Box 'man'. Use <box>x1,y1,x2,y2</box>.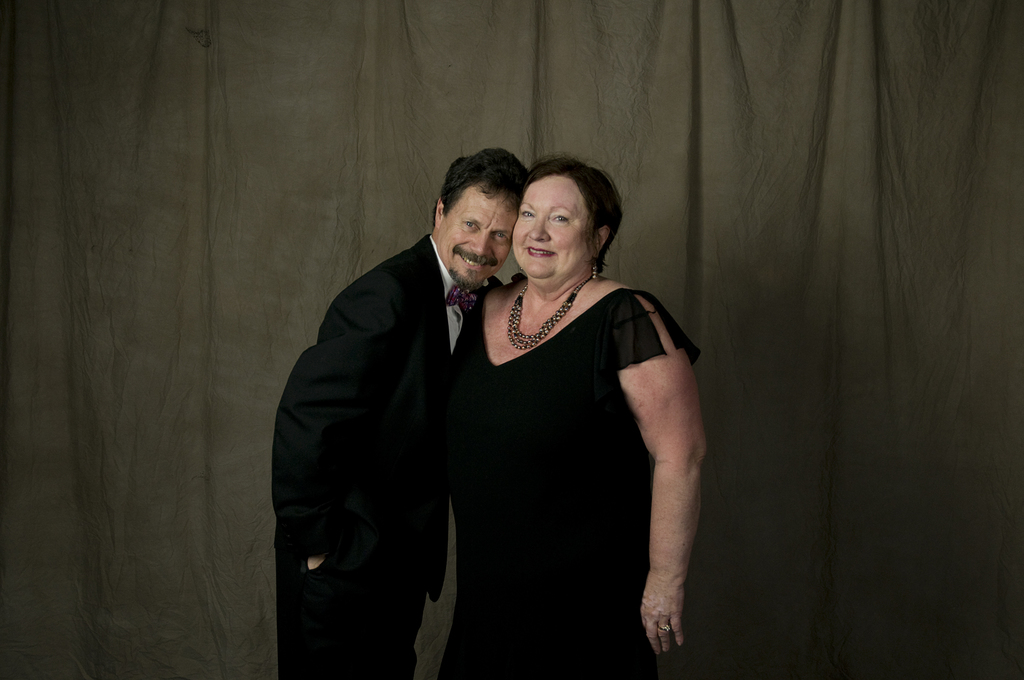
<box>283,143,524,653</box>.
